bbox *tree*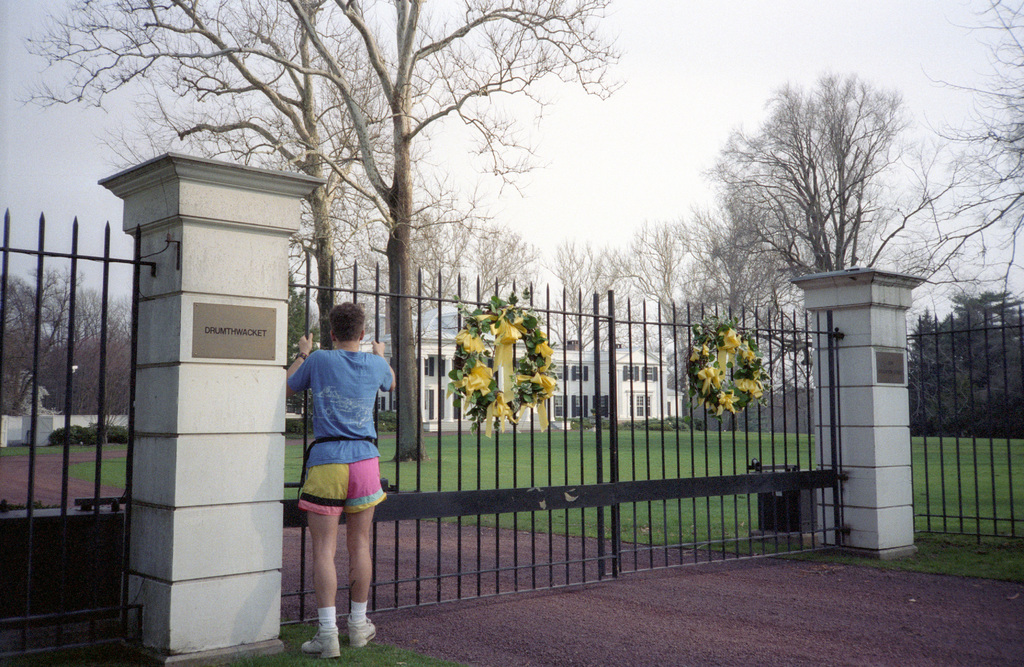
pyautogui.locateOnScreen(396, 219, 557, 355)
